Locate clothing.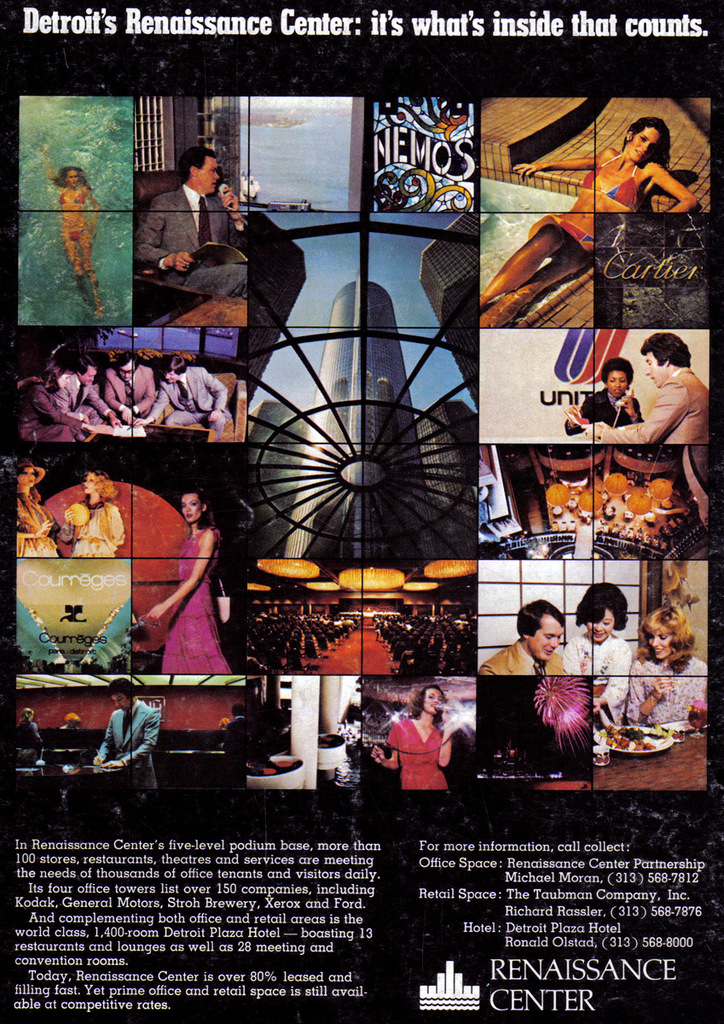
Bounding box: bbox=[19, 387, 93, 451].
